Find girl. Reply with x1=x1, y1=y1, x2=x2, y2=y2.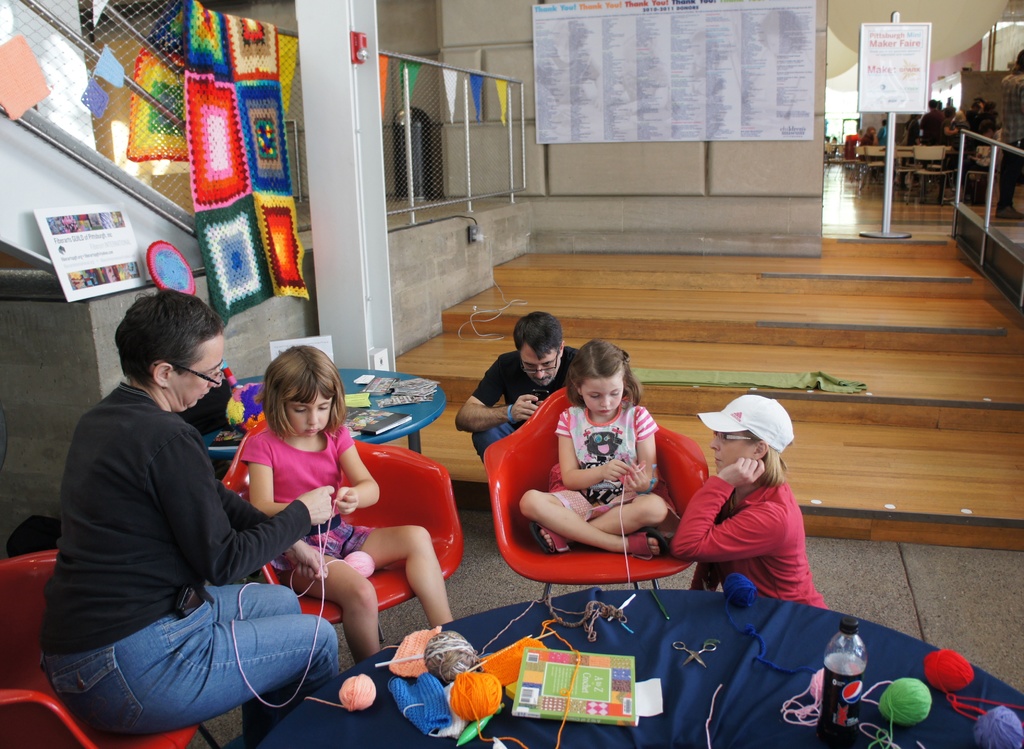
x1=238, y1=347, x2=453, y2=666.
